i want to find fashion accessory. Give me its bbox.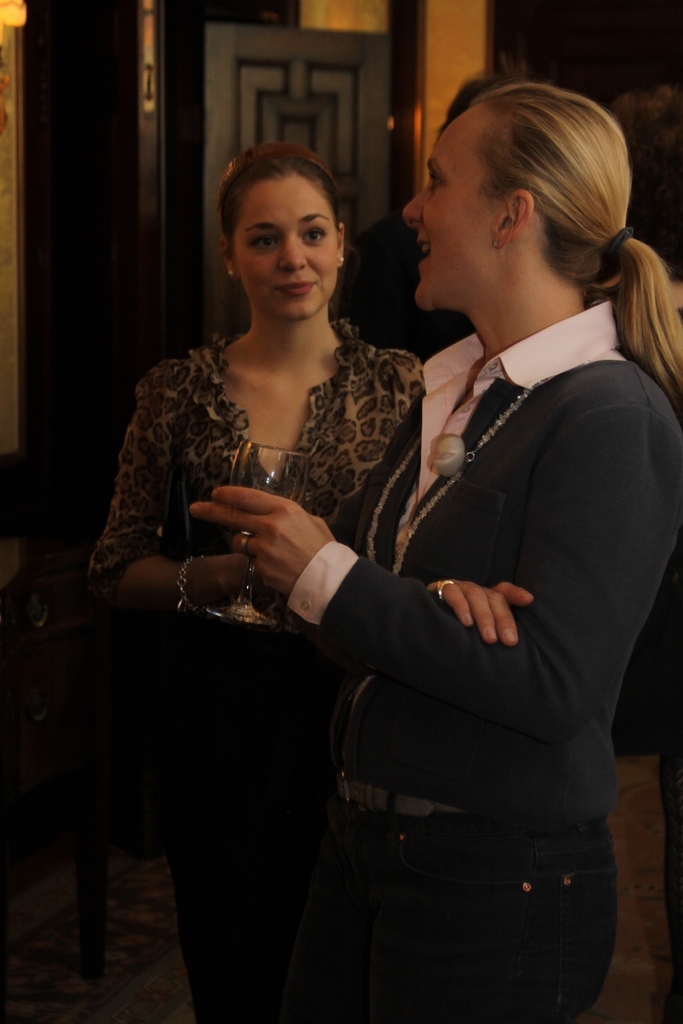
x1=426, y1=431, x2=479, y2=482.
